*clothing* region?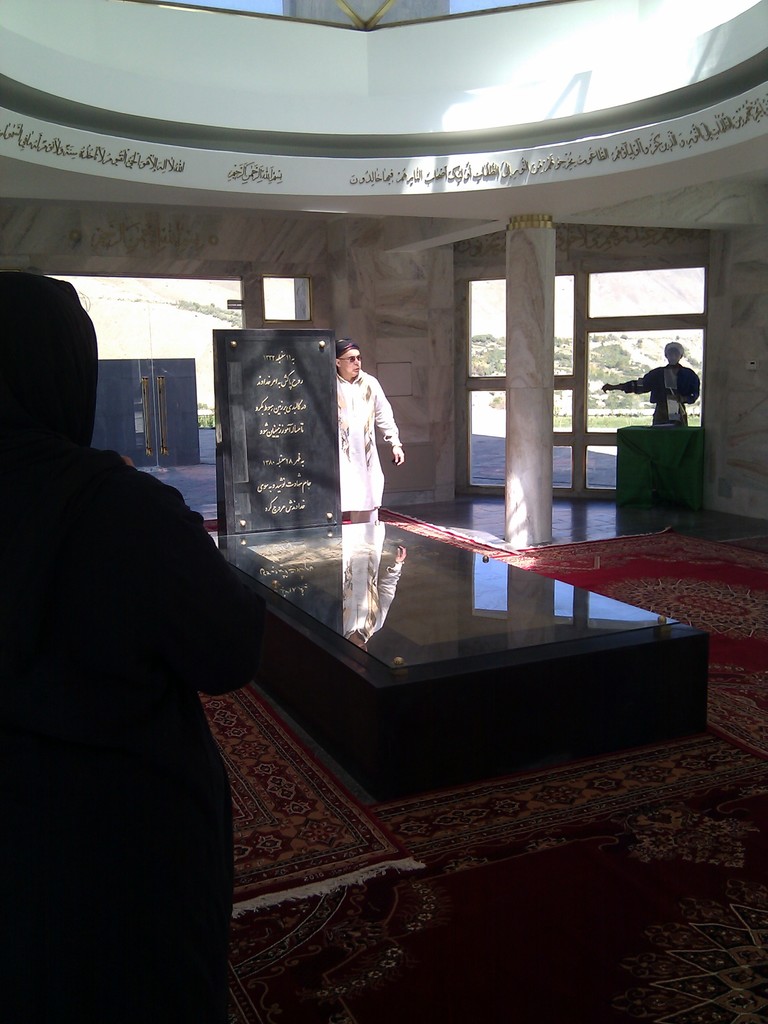
left=614, top=360, right=703, bottom=424
